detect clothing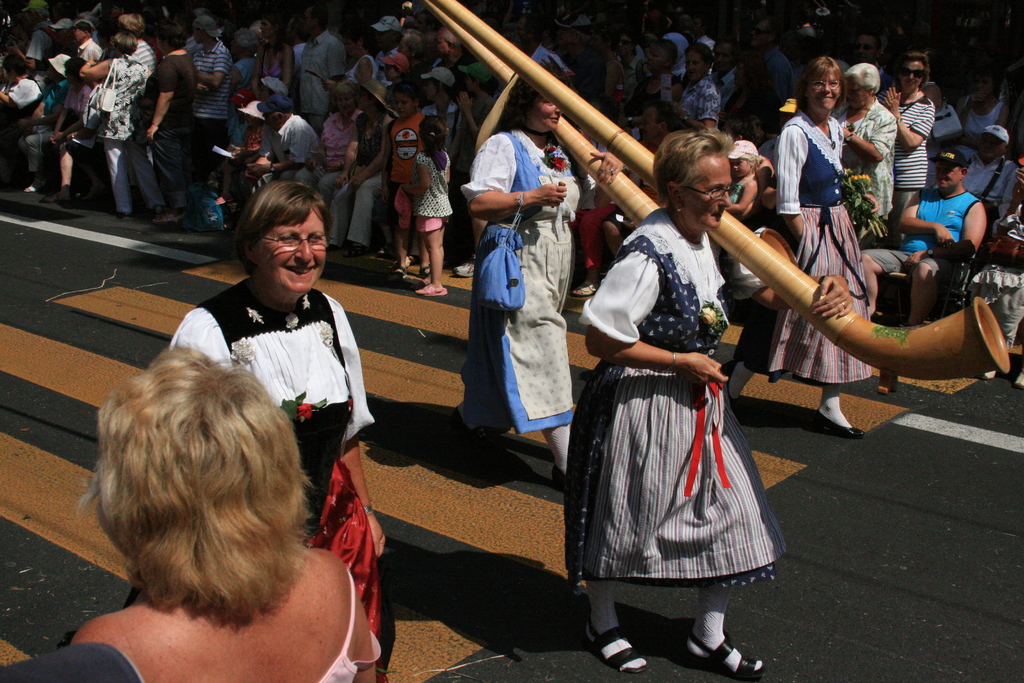
l=961, t=95, r=1006, b=142
